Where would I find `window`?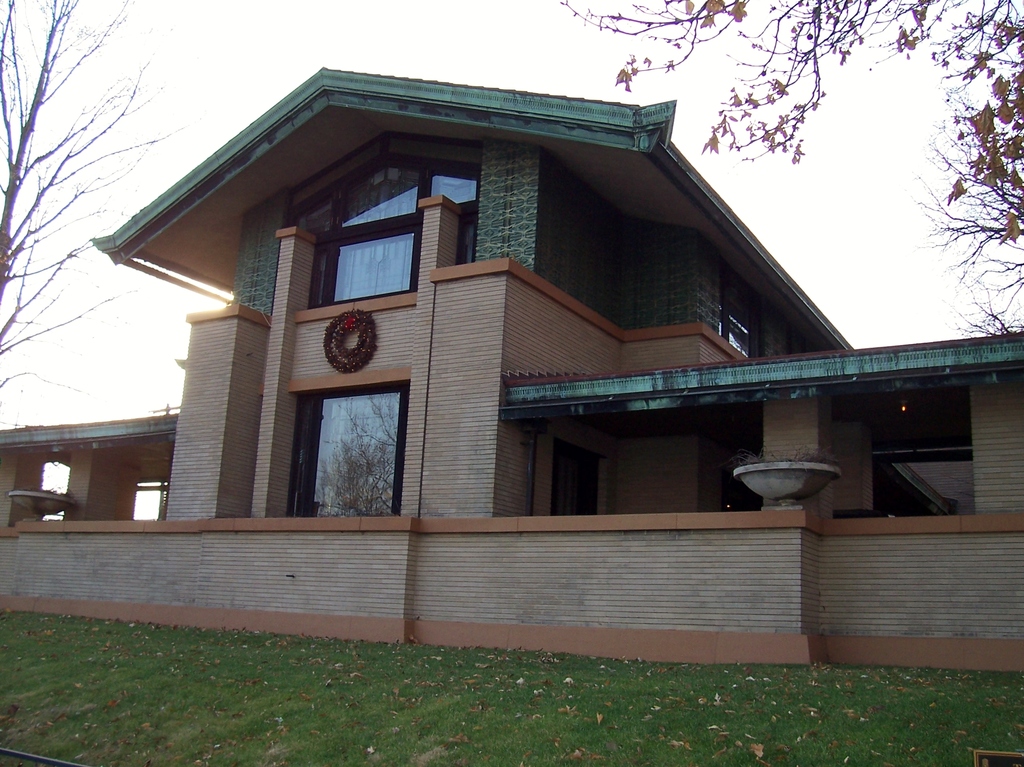
At (282, 161, 483, 306).
